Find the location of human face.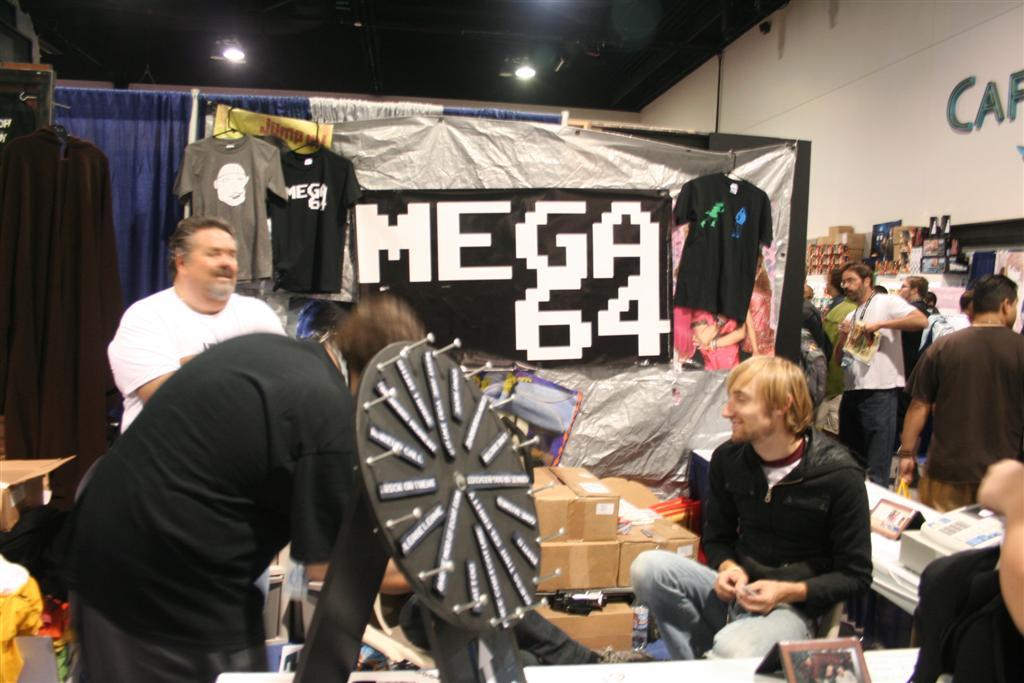
Location: <box>839,272,877,299</box>.
